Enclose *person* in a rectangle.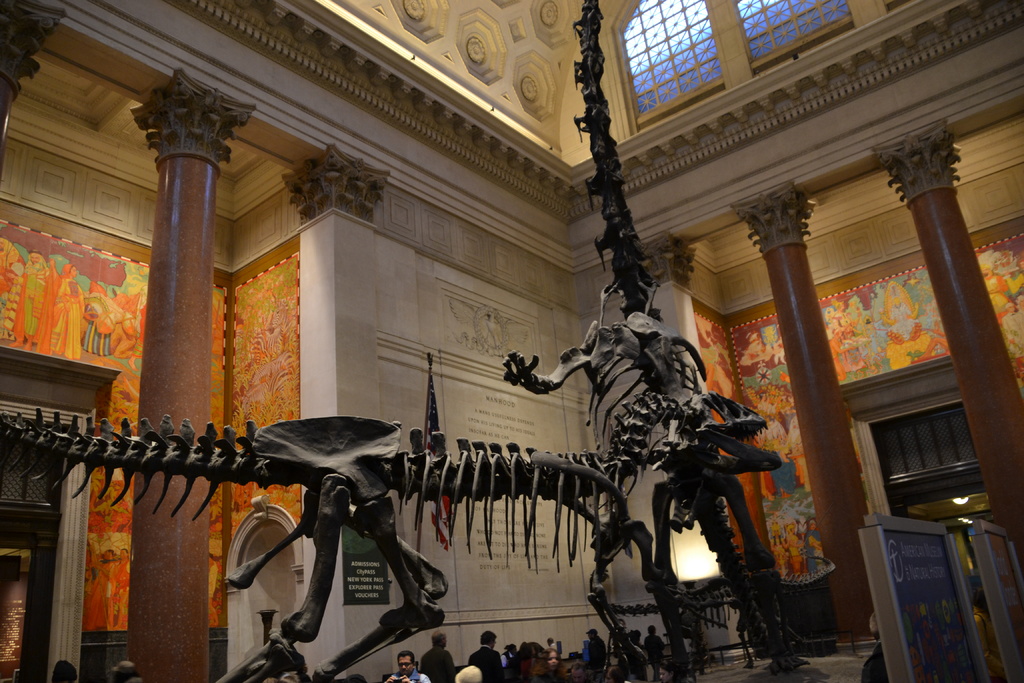
x1=109 y1=547 x2=129 y2=628.
